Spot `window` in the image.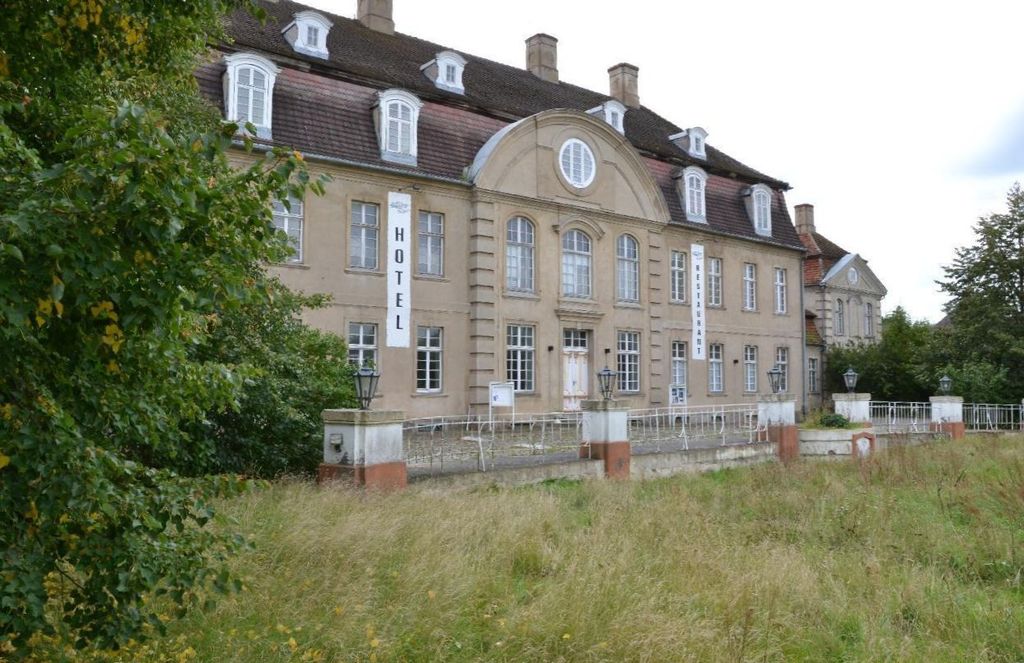
`window` found at <box>706,336,720,390</box>.
